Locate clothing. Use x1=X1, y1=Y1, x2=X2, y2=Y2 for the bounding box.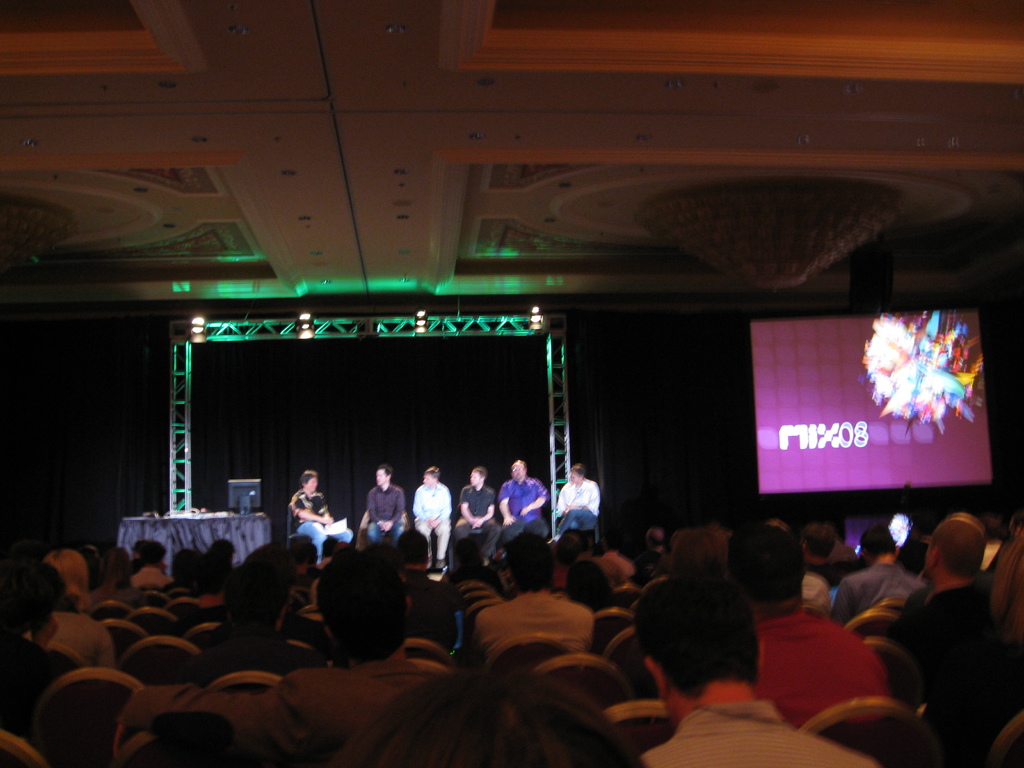
x1=368, y1=488, x2=404, y2=545.
